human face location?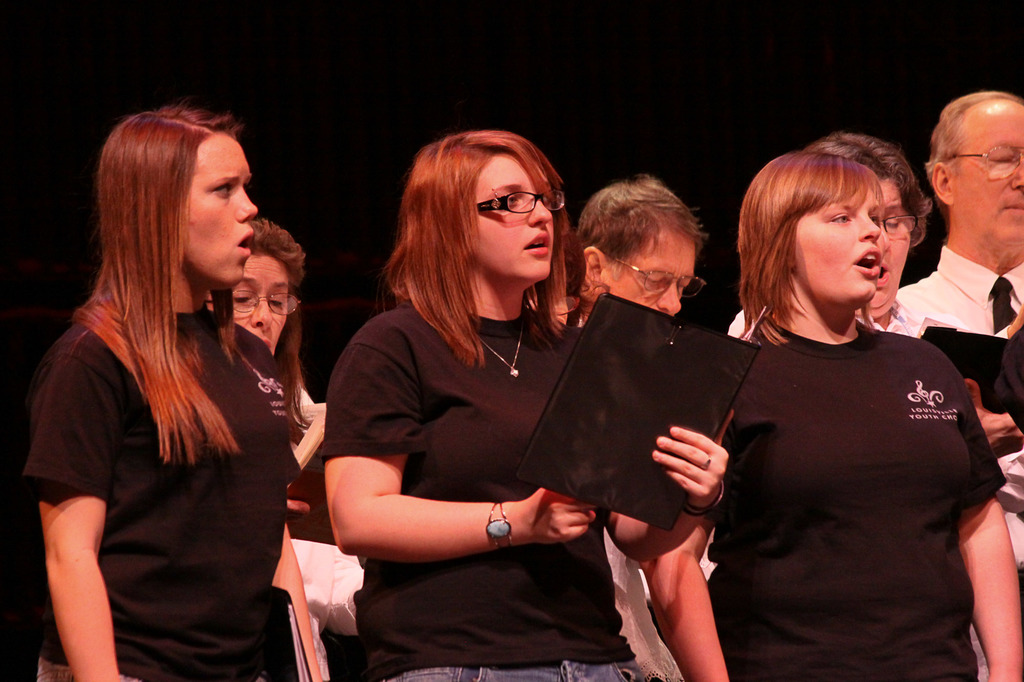
x1=957, y1=97, x2=1023, y2=250
